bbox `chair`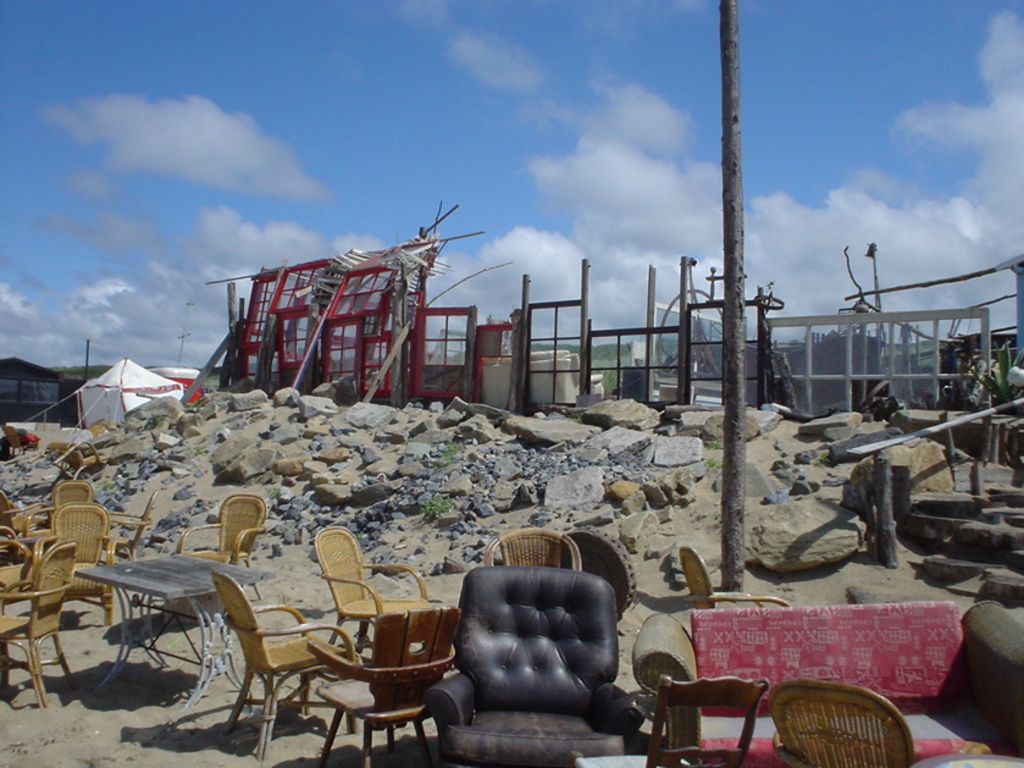
box(485, 520, 587, 581)
